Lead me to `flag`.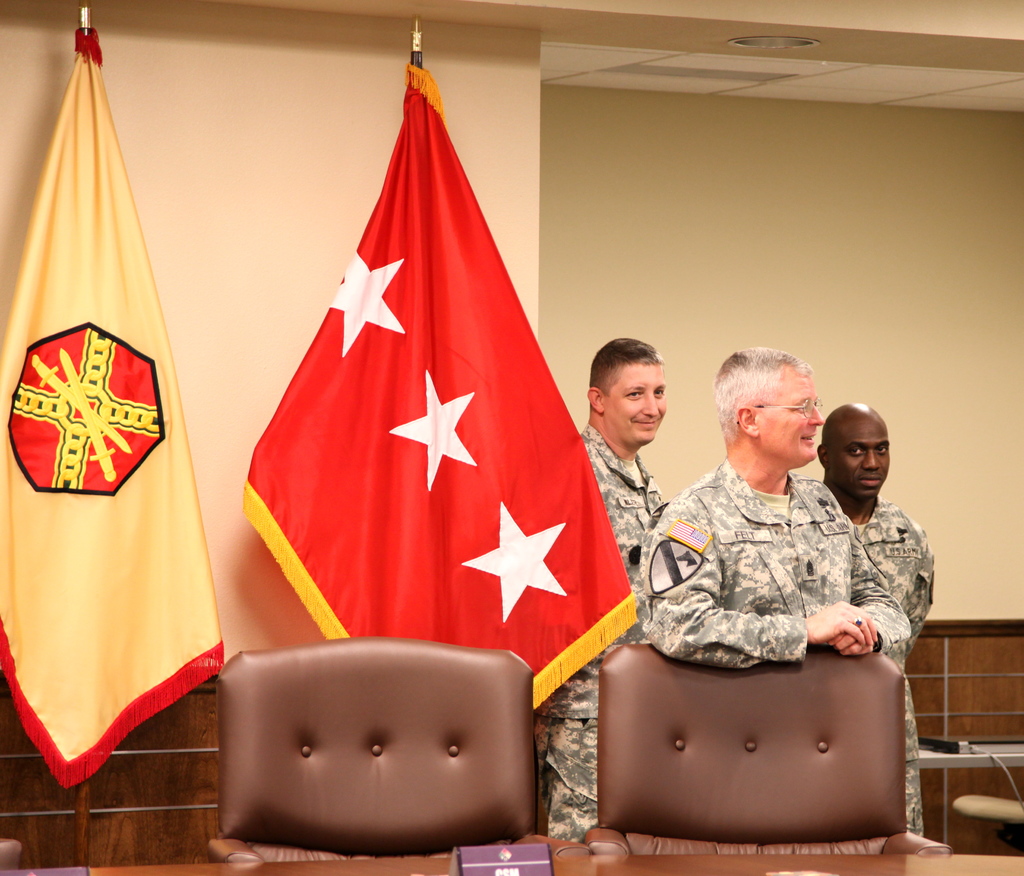
Lead to locate(0, 10, 226, 784).
